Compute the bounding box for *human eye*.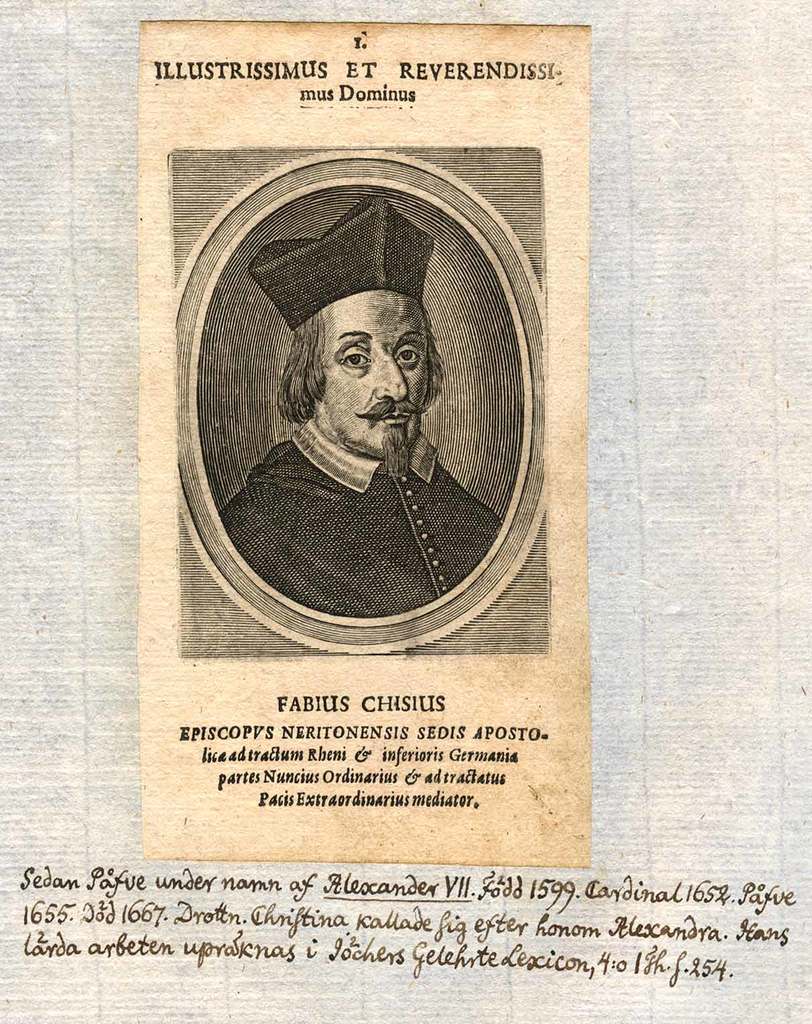
bbox=[388, 345, 419, 371].
